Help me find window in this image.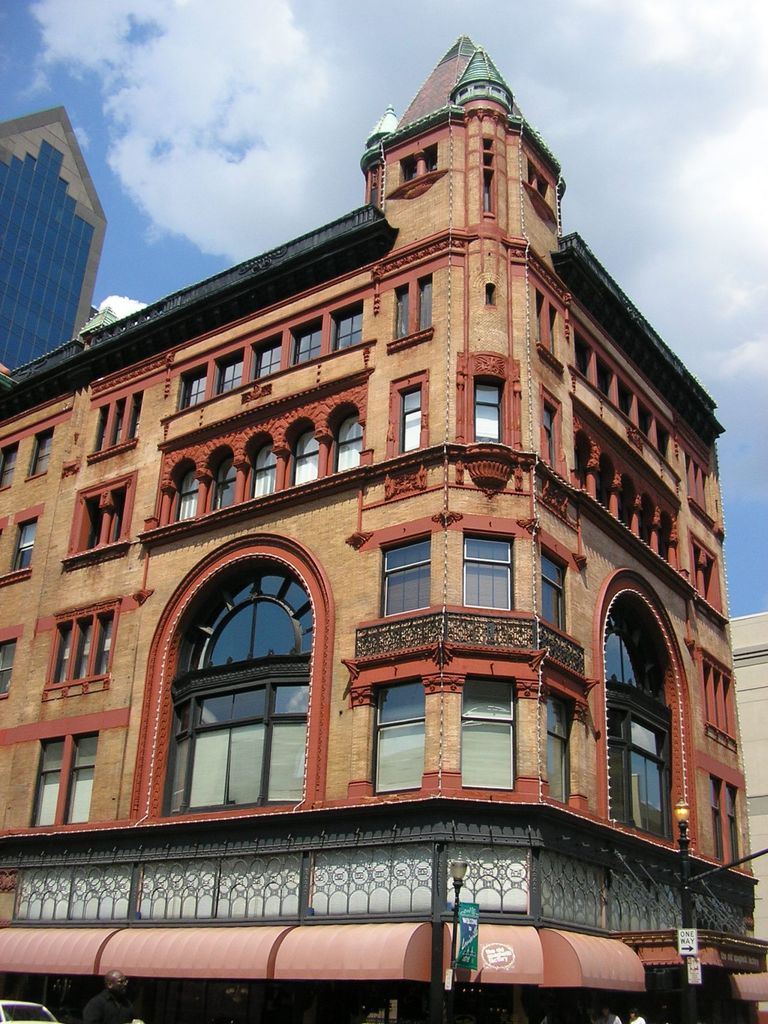
Found it: x1=204, y1=445, x2=234, y2=514.
